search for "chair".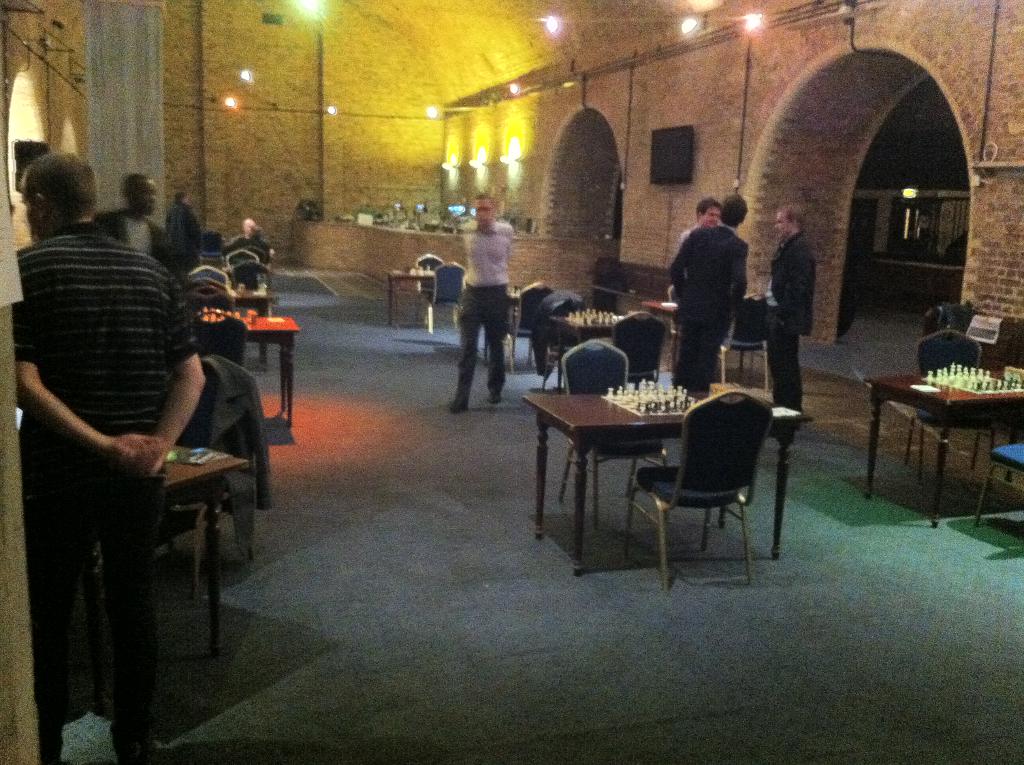
Found at [182,262,229,289].
